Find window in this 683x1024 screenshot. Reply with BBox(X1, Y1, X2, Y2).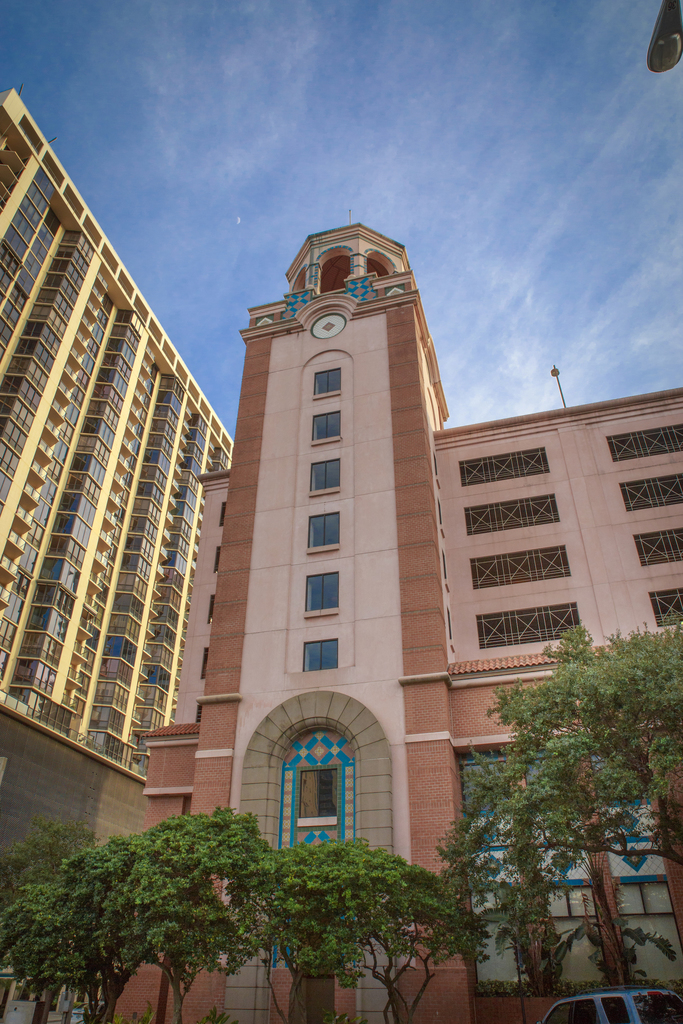
BBox(461, 886, 522, 922).
